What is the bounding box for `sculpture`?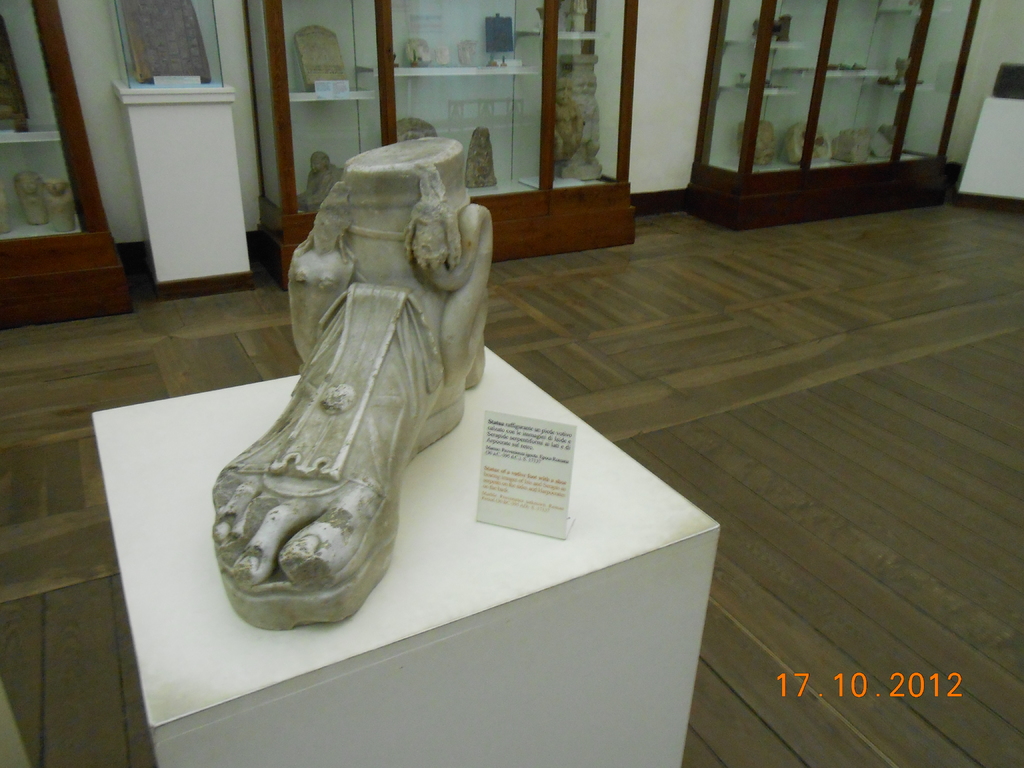
[789,122,833,167].
